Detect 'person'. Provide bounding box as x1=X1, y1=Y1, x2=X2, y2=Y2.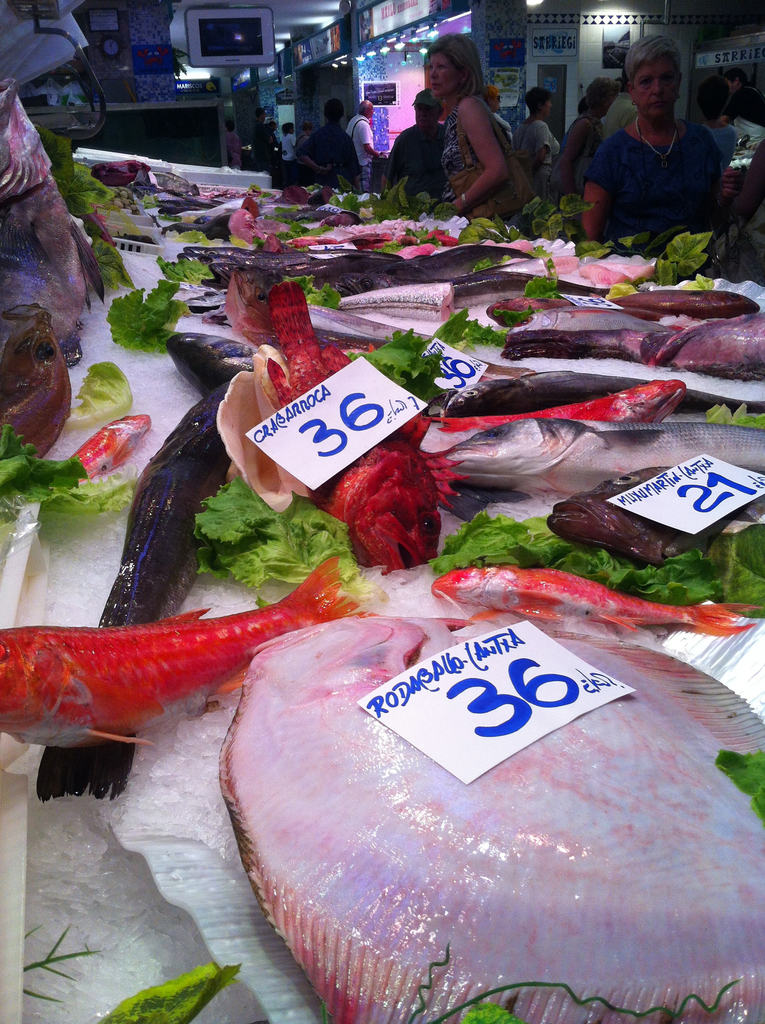
x1=579, y1=32, x2=724, y2=273.
